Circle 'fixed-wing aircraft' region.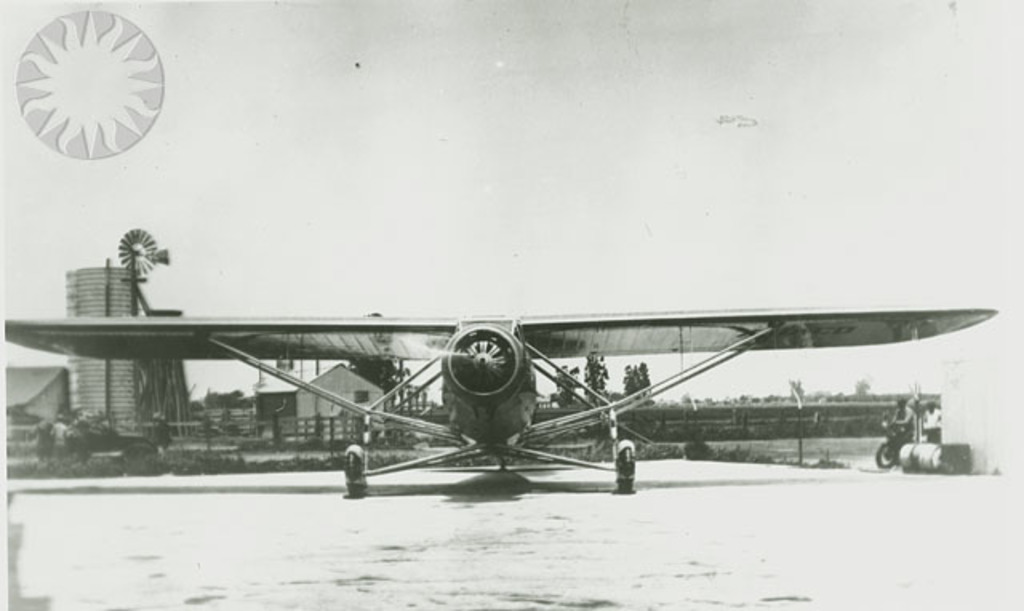
Region: [3,310,997,494].
